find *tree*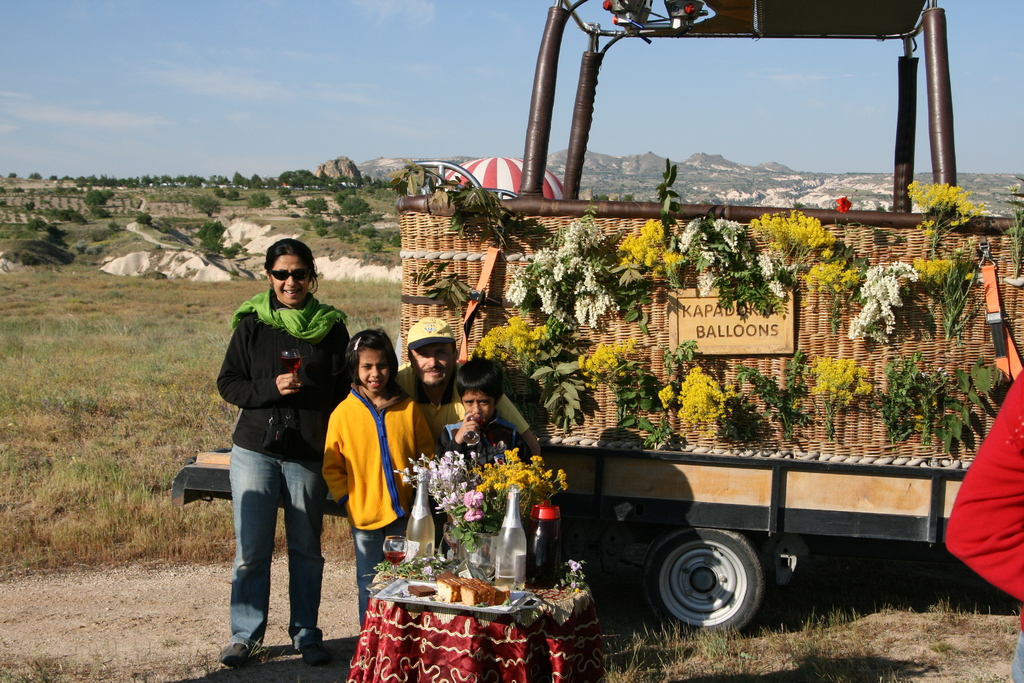
[97,175,143,185]
